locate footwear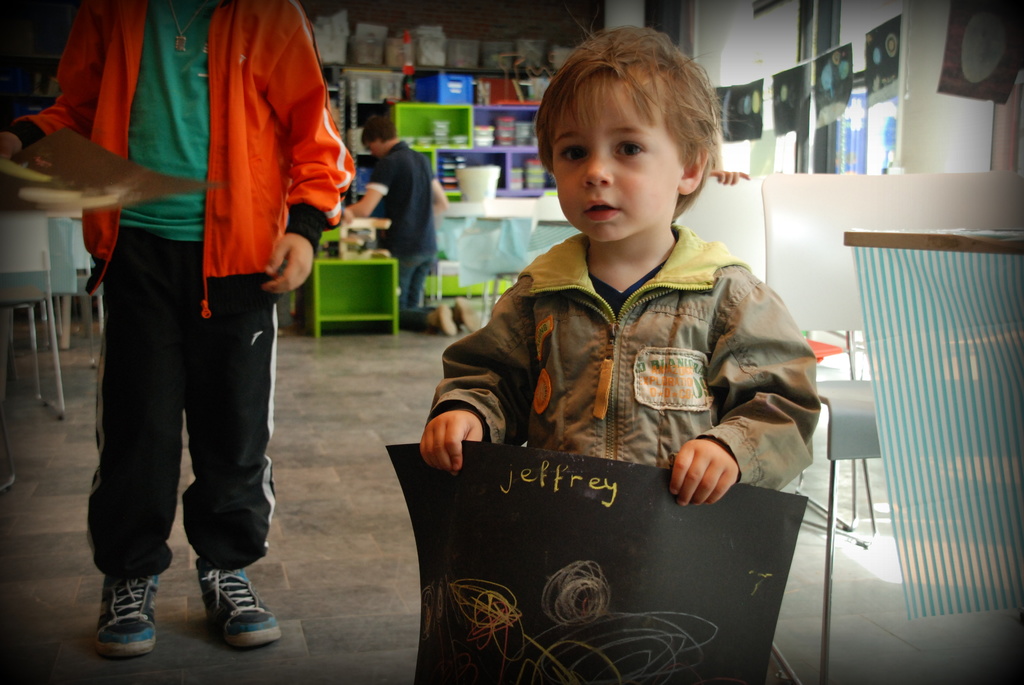
<region>195, 559, 283, 650</region>
